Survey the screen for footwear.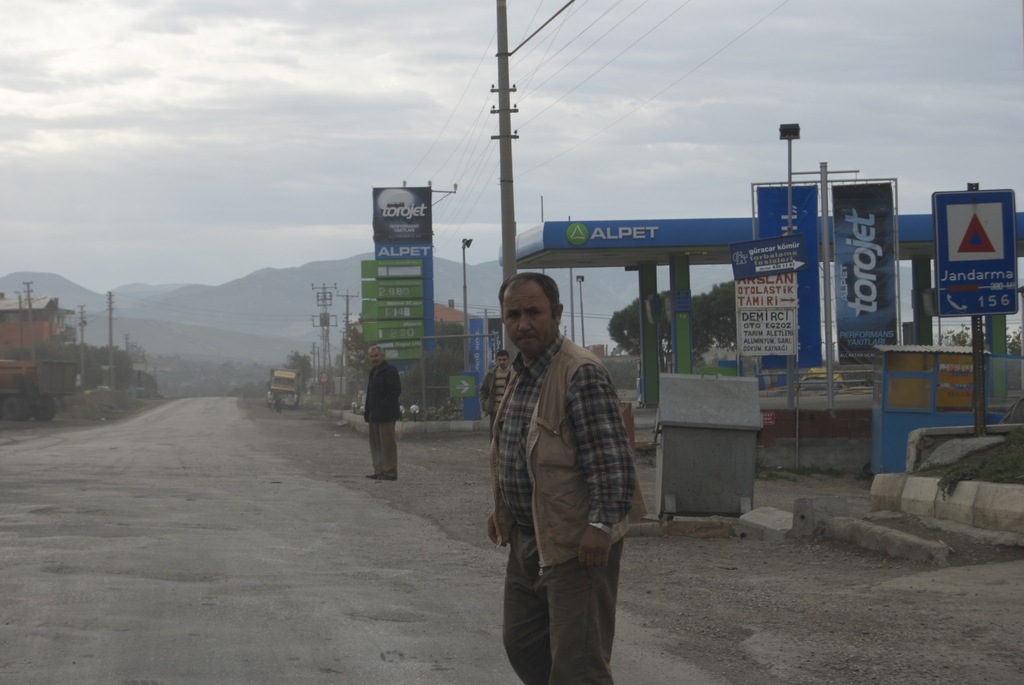
Survey found: {"x1": 380, "y1": 468, "x2": 397, "y2": 479}.
